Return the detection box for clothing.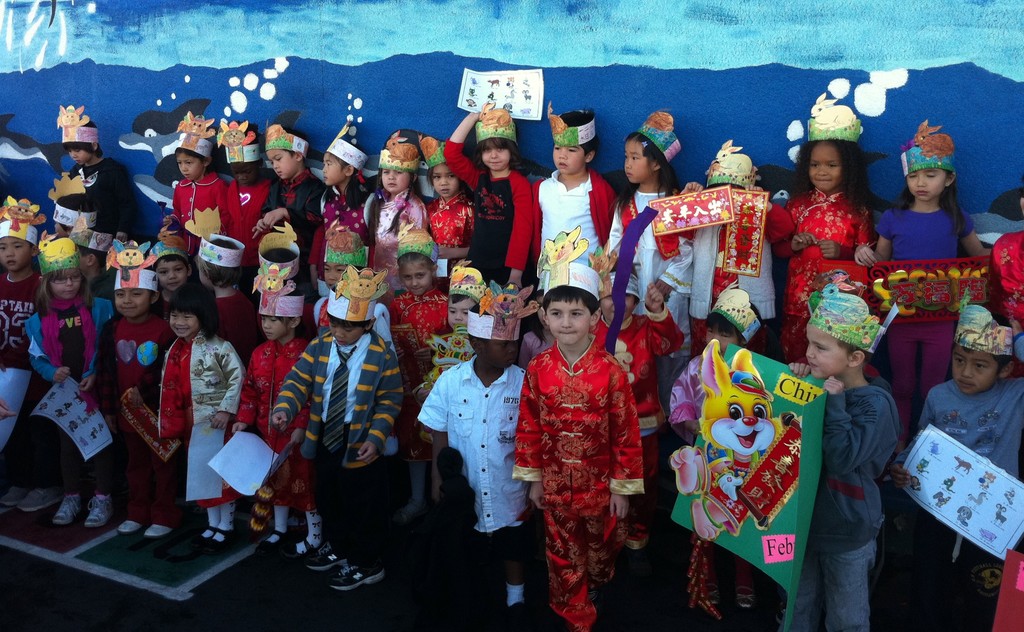
(x1=503, y1=154, x2=609, y2=322).
